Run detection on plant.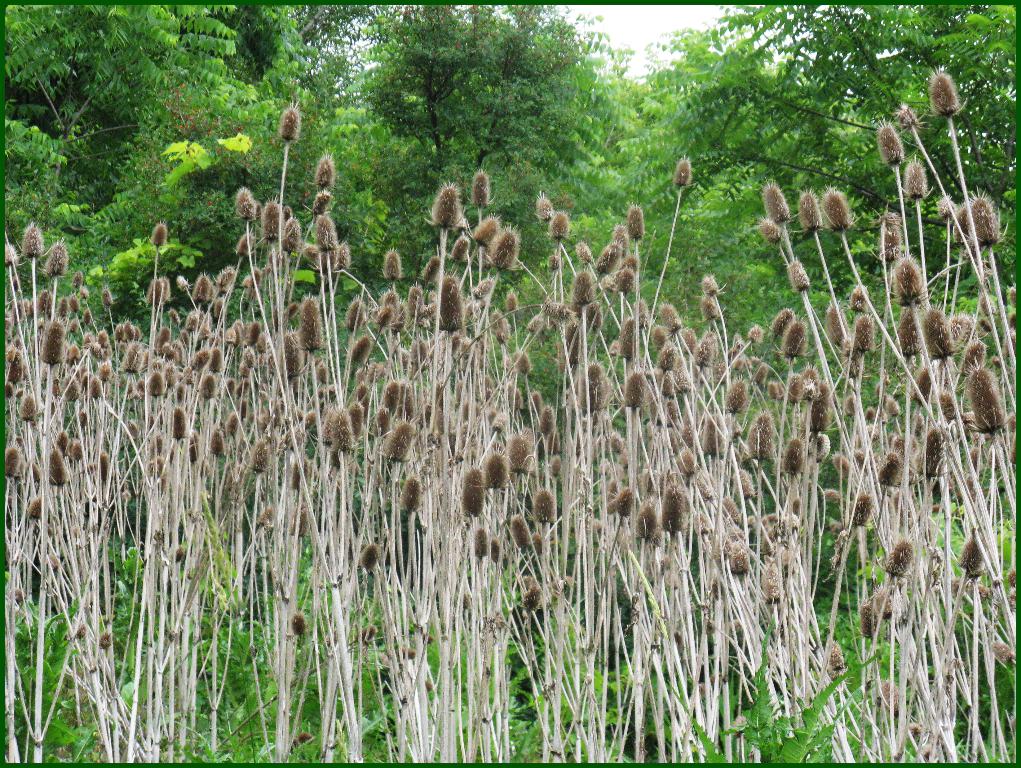
Result: detection(0, 228, 64, 767).
